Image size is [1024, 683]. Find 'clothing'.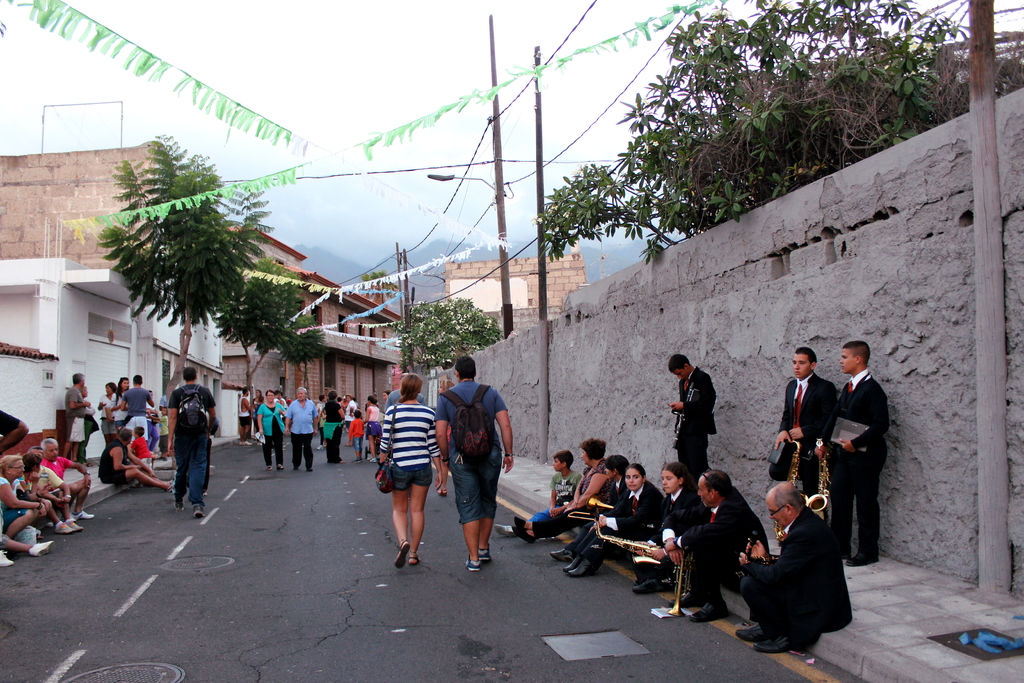
bbox=[366, 409, 381, 441].
